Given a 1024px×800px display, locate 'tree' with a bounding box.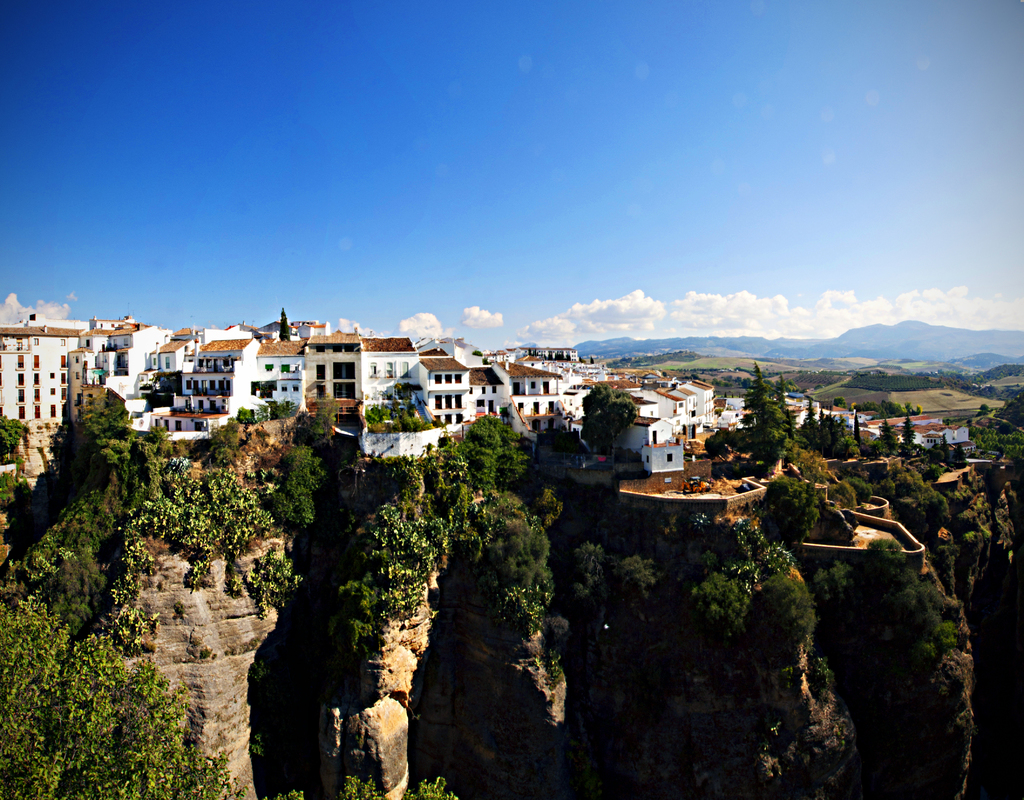
Located: 847/476/874/508.
